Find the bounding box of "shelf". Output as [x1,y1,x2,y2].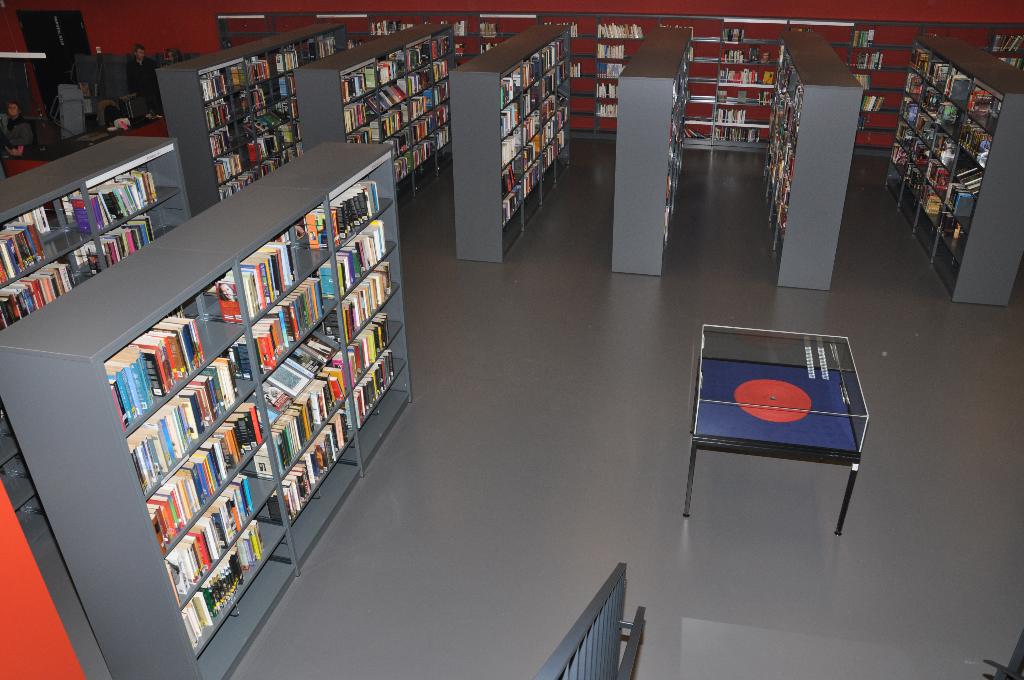
[0,133,188,330].
